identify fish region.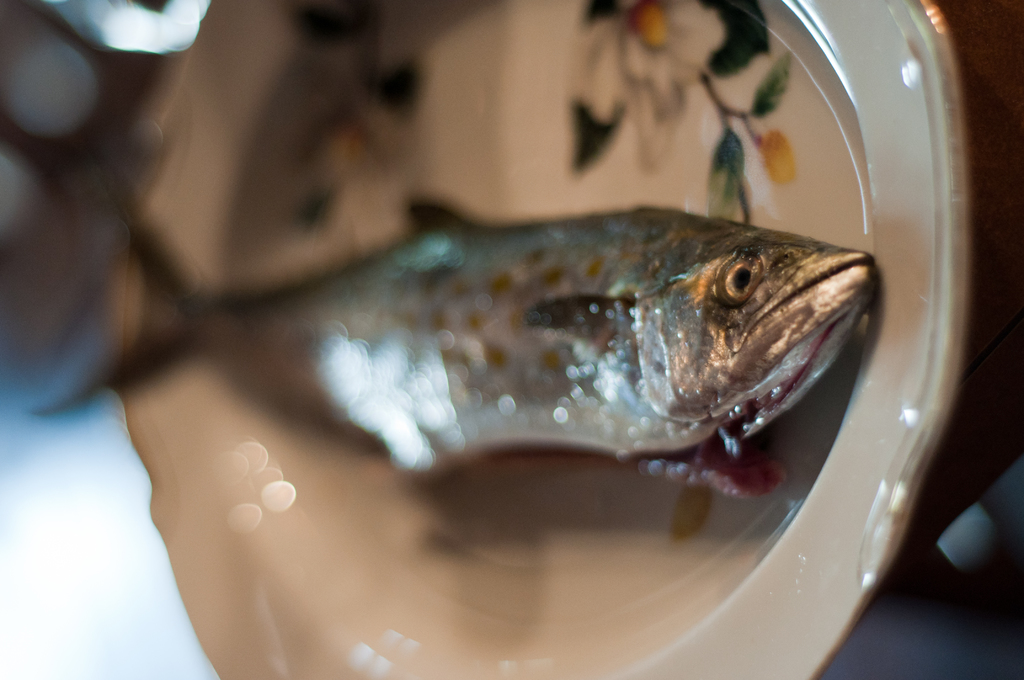
Region: box=[23, 151, 879, 497].
